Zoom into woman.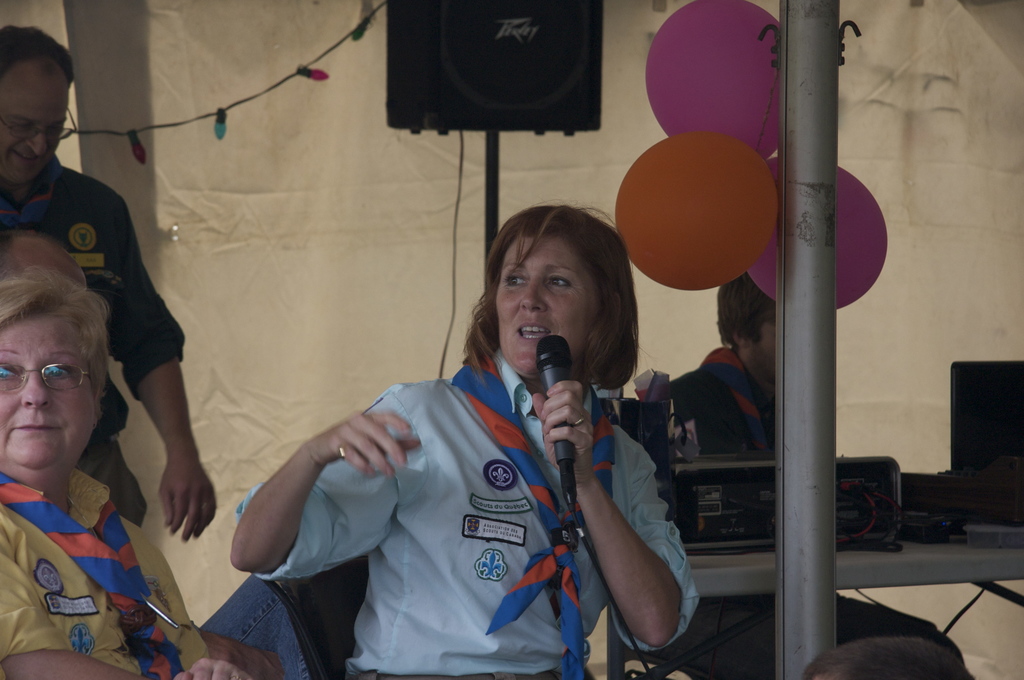
Zoom target: BBox(0, 285, 234, 674).
